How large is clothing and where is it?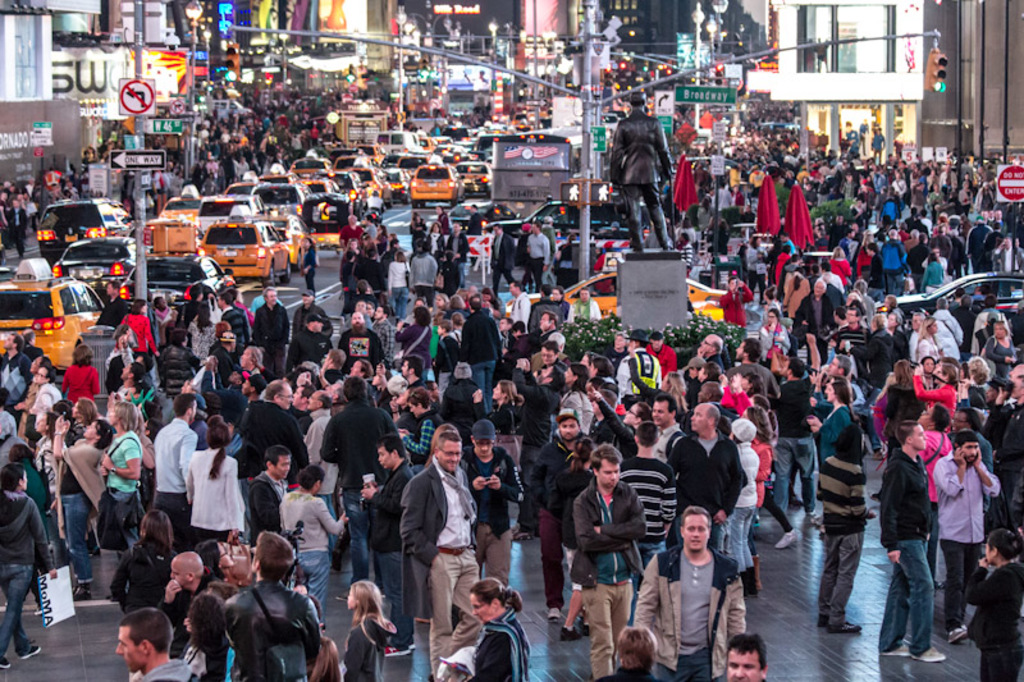
Bounding box: x1=154, y1=571, x2=210, y2=647.
